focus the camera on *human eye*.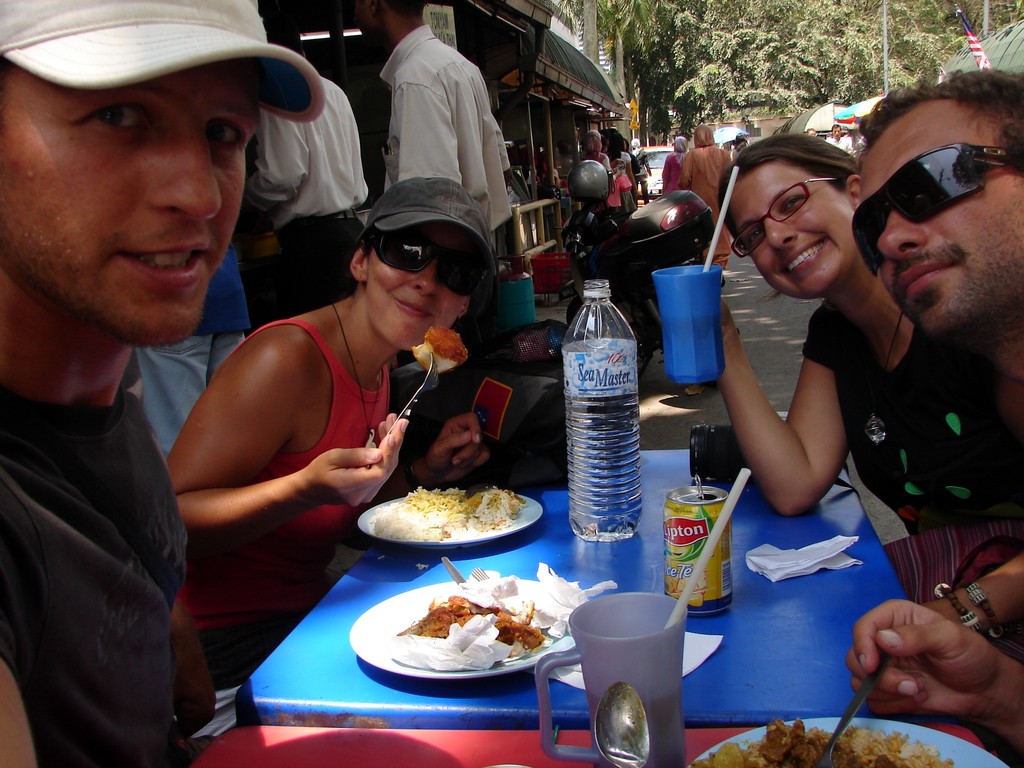
Focus region: locate(79, 99, 150, 135).
